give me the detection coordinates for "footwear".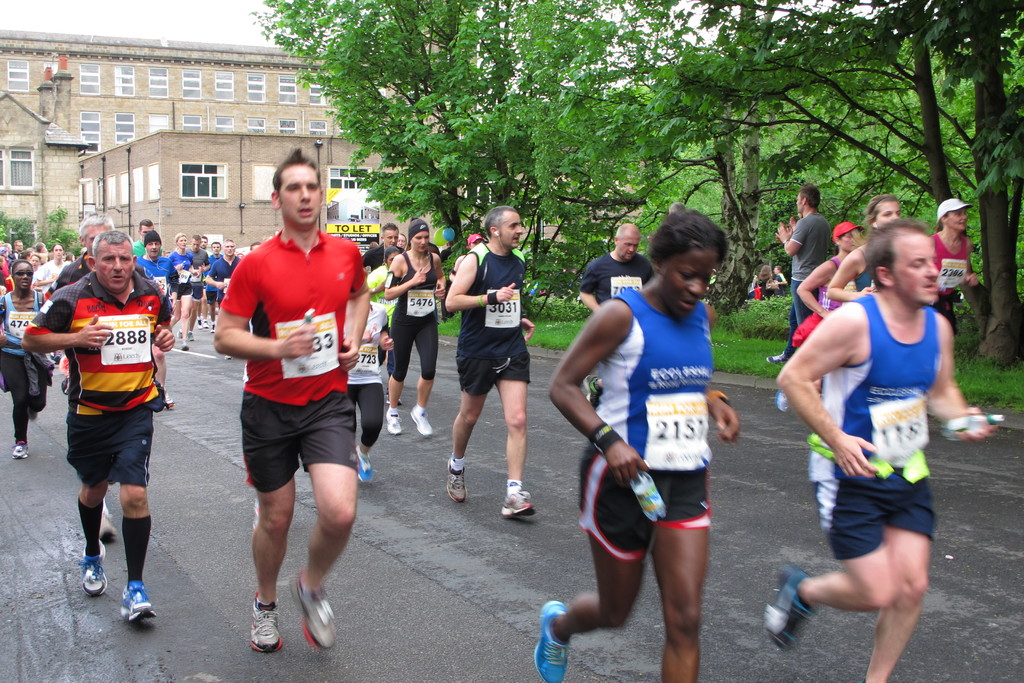
region(10, 438, 31, 459).
